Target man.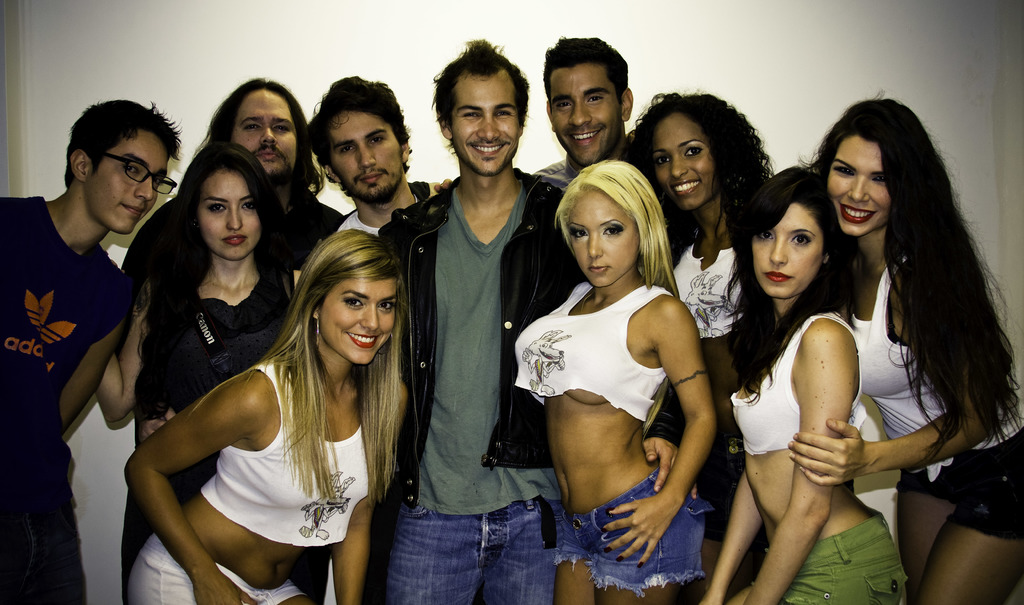
Target region: Rect(305, 71, 455, 247).
